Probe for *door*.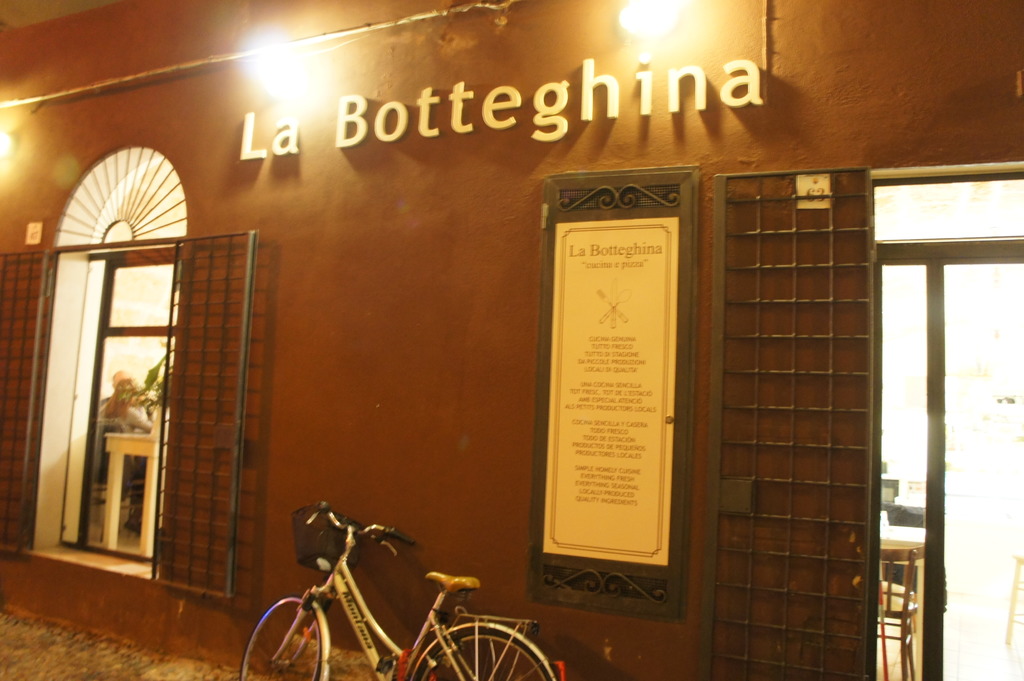
Probe result: {"x1": 5, "y1": 234, "x2": 259, "y2": 605}.
